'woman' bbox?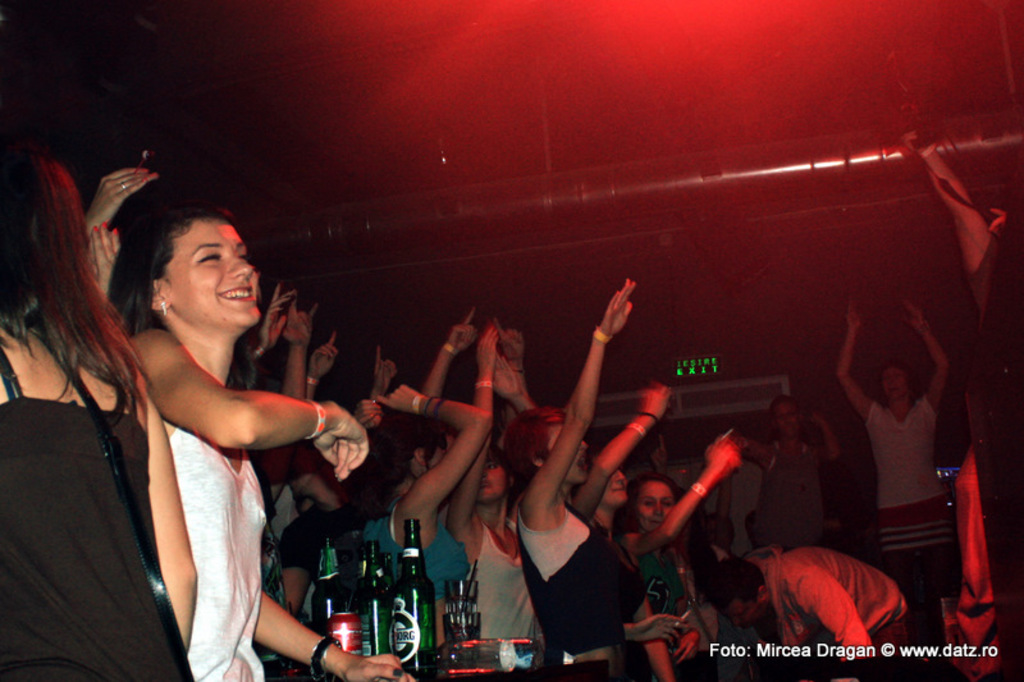
bbox=(511, 283, 645, 681)
